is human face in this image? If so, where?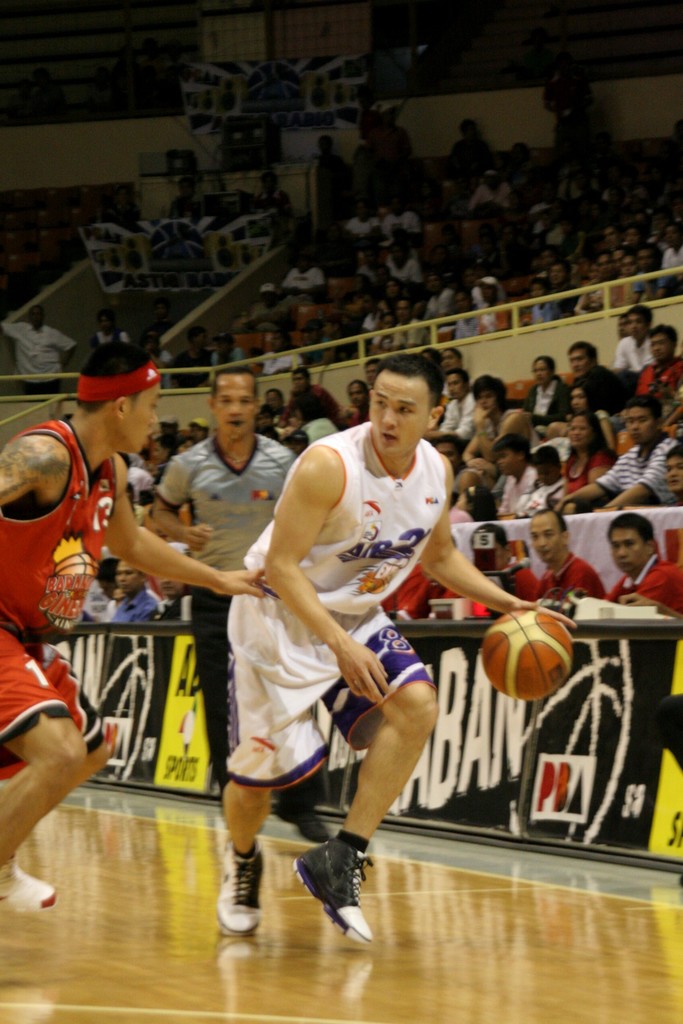
Yes, at (x1=283, y1=441, x2=308, y2=452).
